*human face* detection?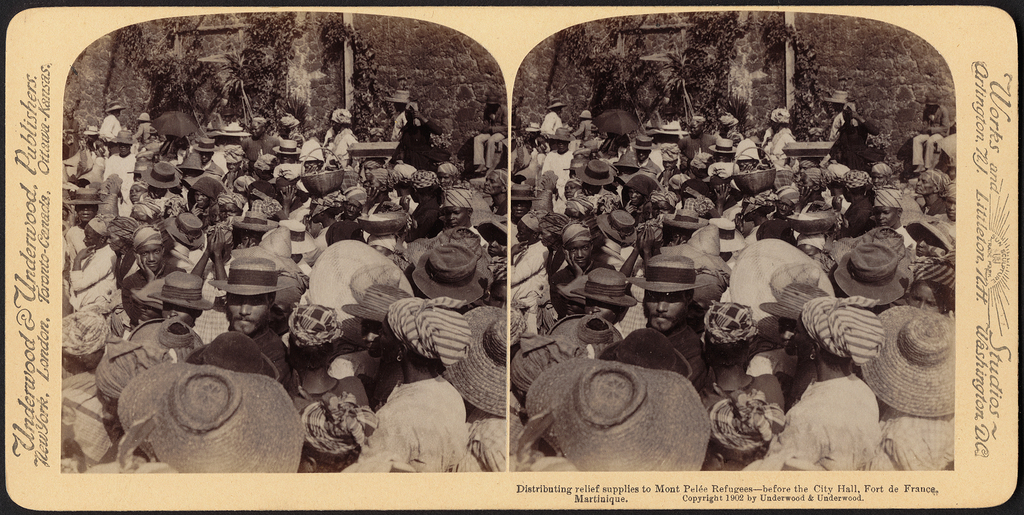
[589,301,618,322]
